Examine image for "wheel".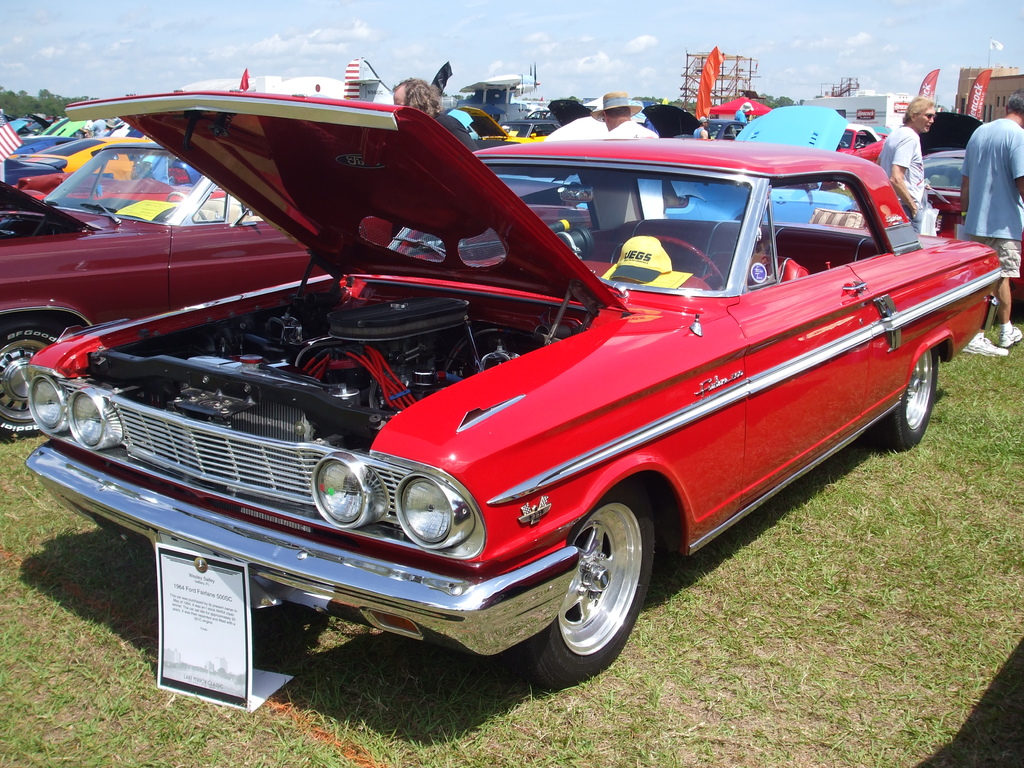
Examination result: <region>654, 236, 726, 291</region>.
